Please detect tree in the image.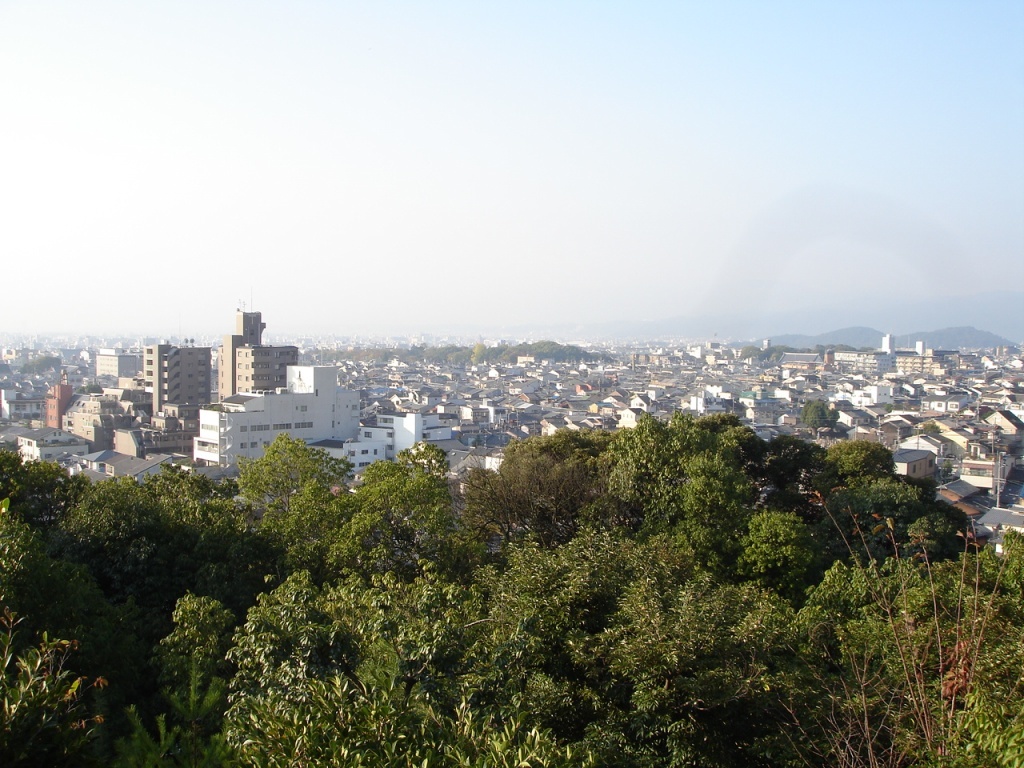
x1=327, y1=445, x2=459, y2=595.
